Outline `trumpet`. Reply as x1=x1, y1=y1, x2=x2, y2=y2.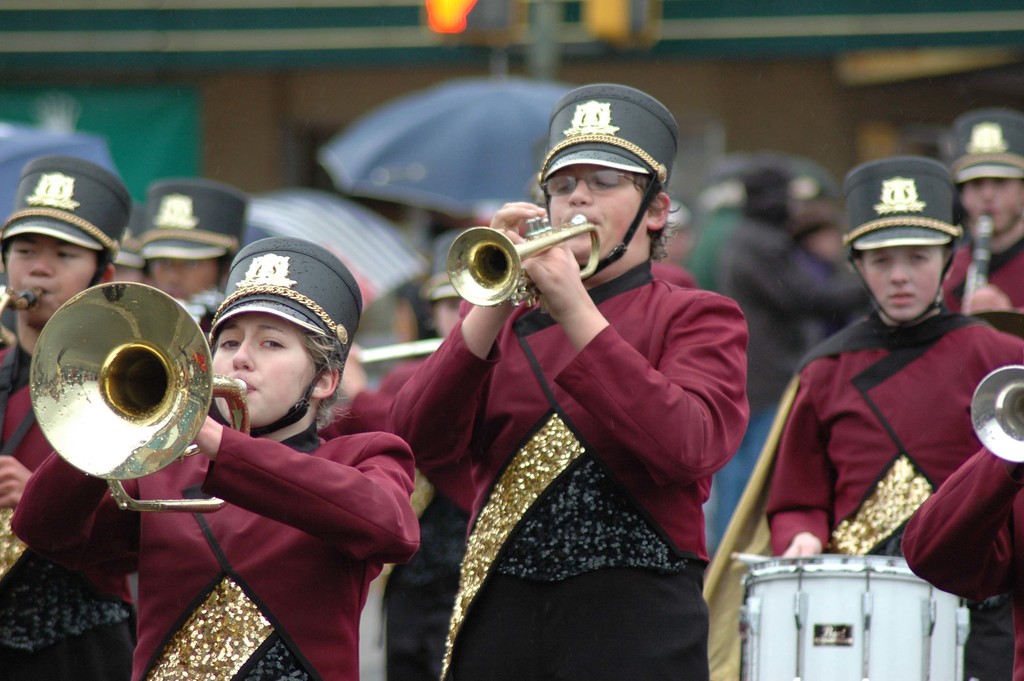
x1=444, y1=213, x2=608, y2=307.
